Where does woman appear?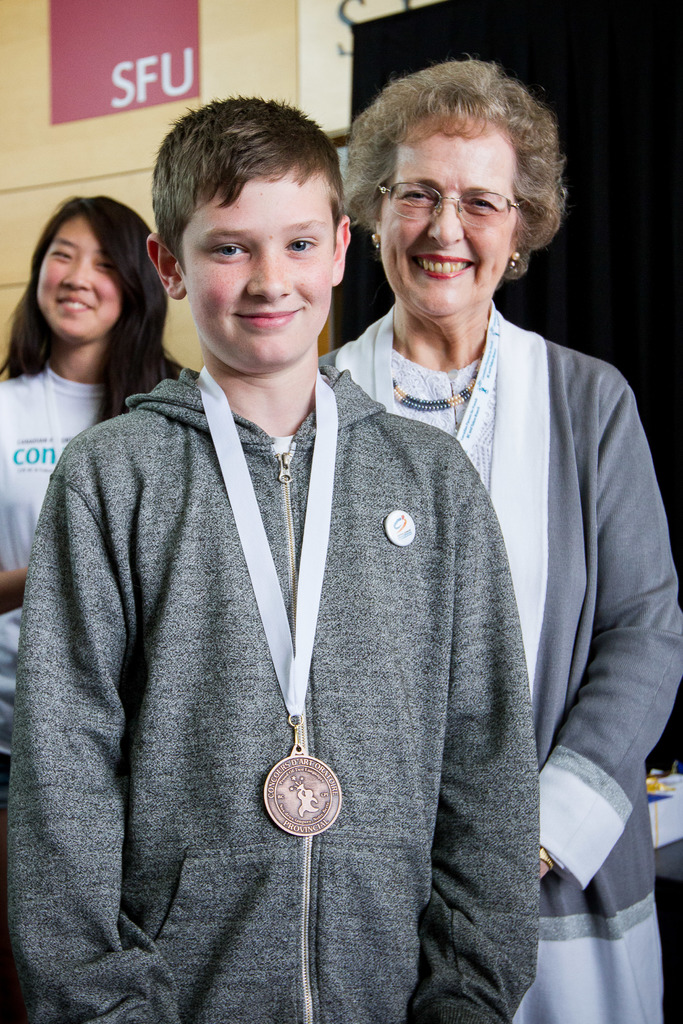
Appears at 0, 195, 199, 1023.
